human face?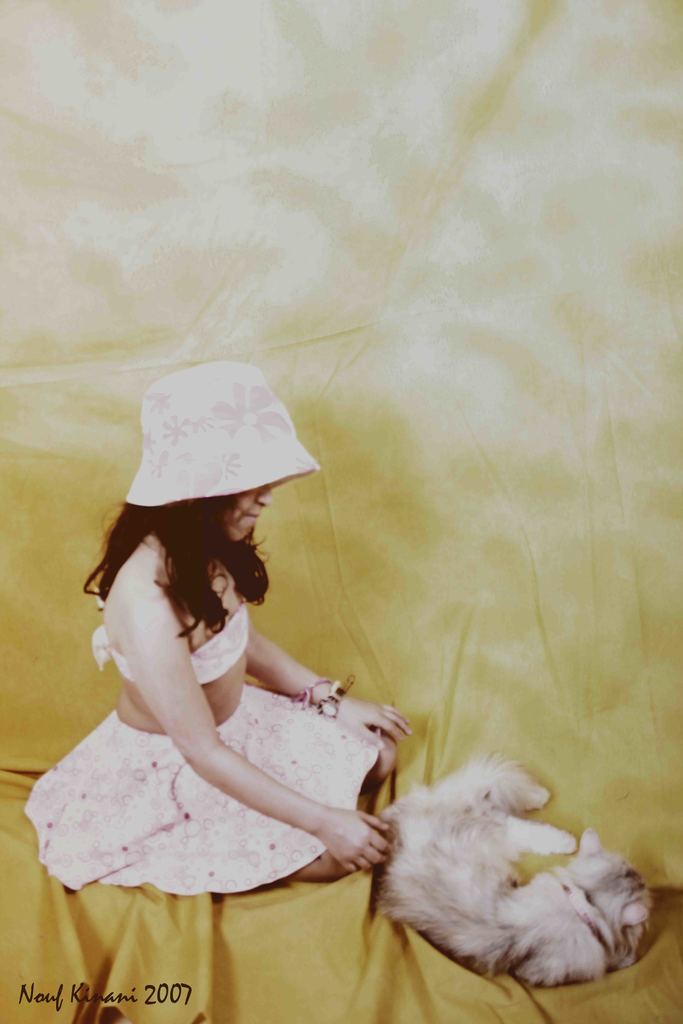
x1=224, y1=483, x2=271, y2=541
